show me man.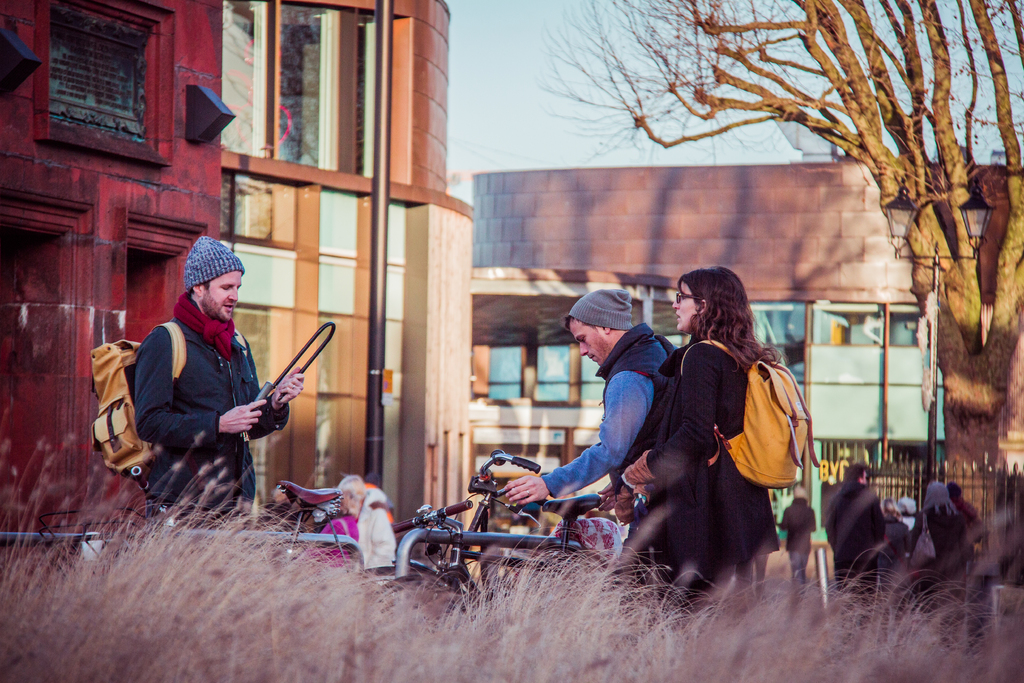
man is here: bbox=[105, 234, 291, 541].
